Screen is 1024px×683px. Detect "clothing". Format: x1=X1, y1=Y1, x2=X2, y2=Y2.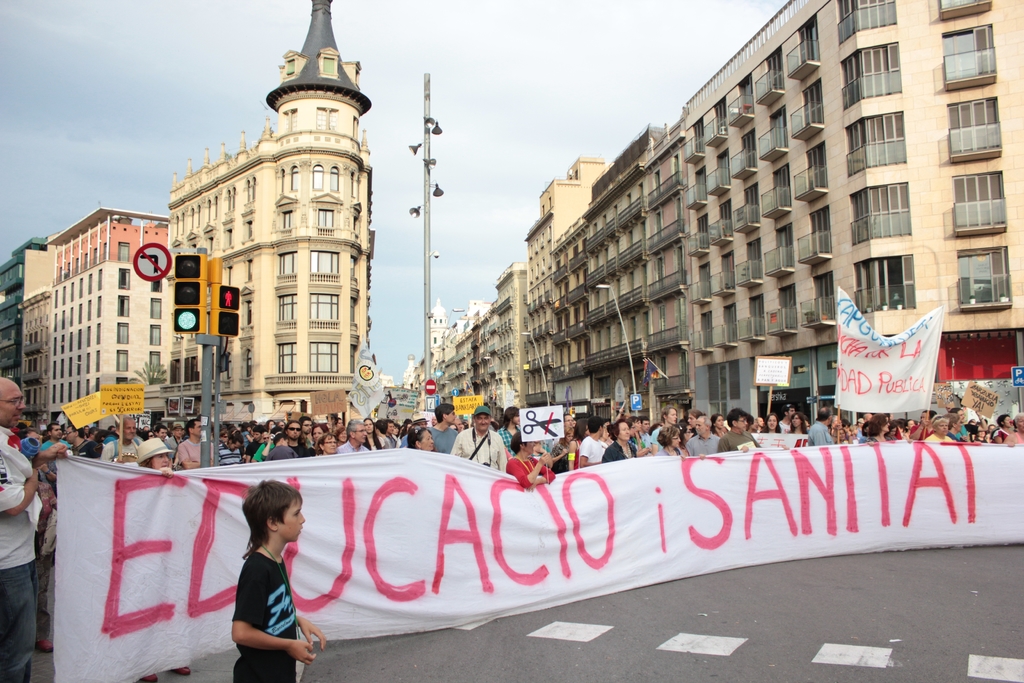
x1=231, y1=548, x2=297, y2=682.
